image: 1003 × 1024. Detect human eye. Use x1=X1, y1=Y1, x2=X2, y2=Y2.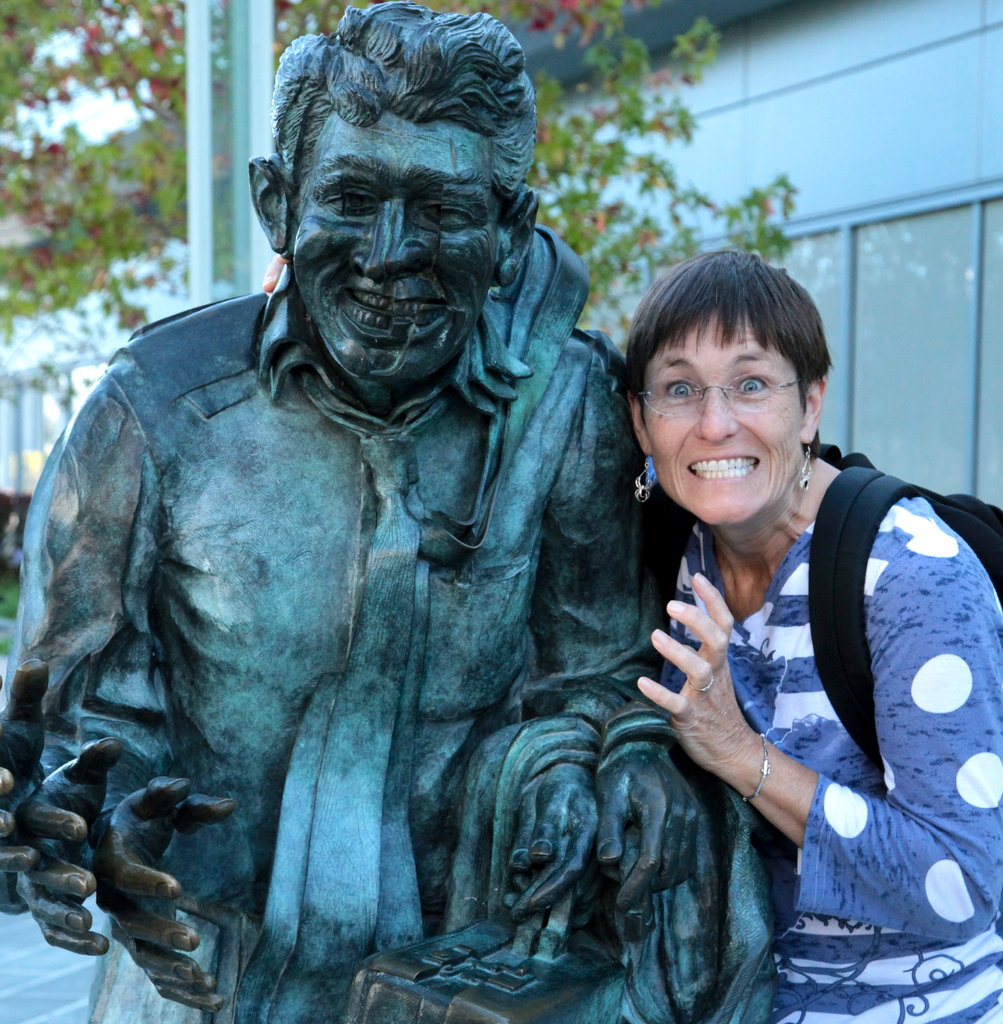
x1=659, y1=373, x2=697, y2=404.
